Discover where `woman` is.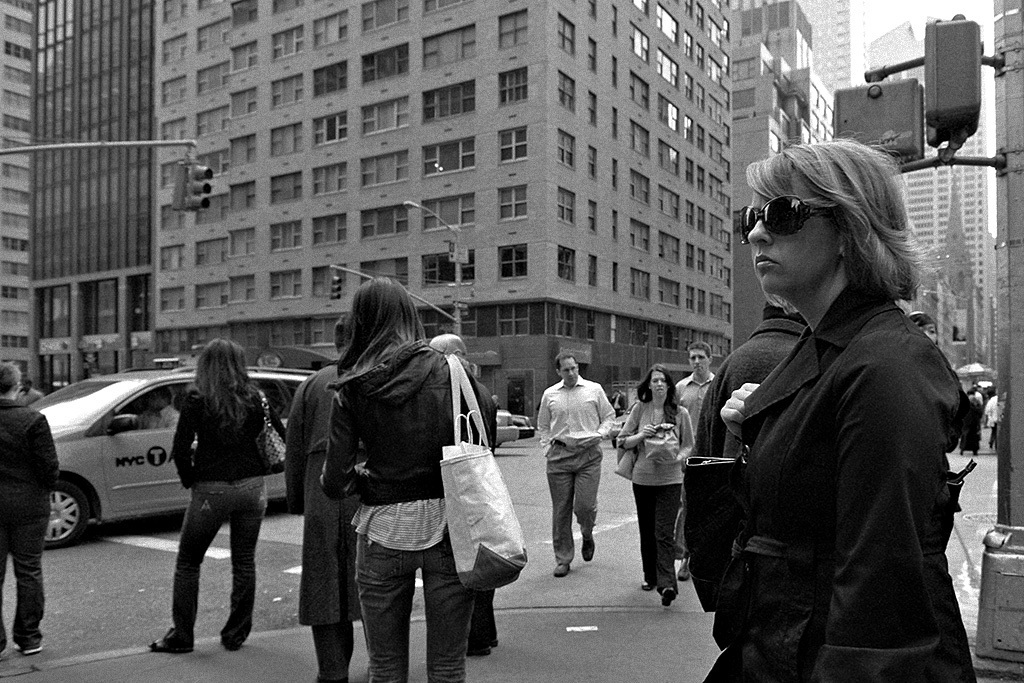
Discovered at [left=143, top=330, right=280, bottom=663].
